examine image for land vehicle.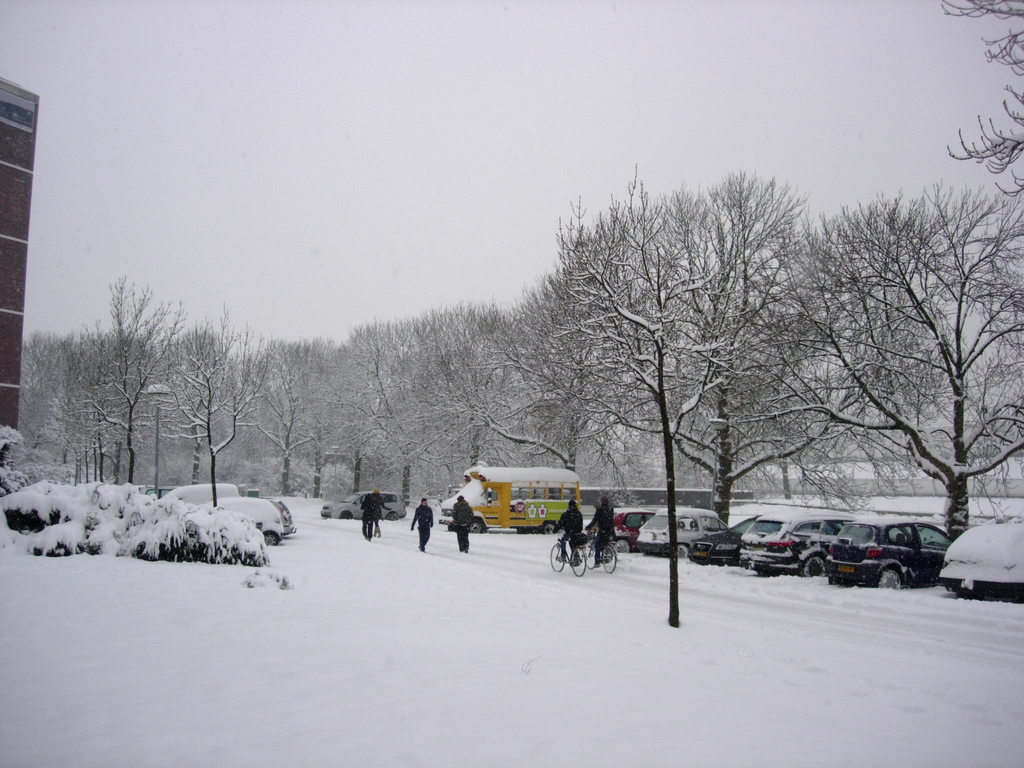
Examination result: <bbox>586, 531, 620, 574</bbox>.
